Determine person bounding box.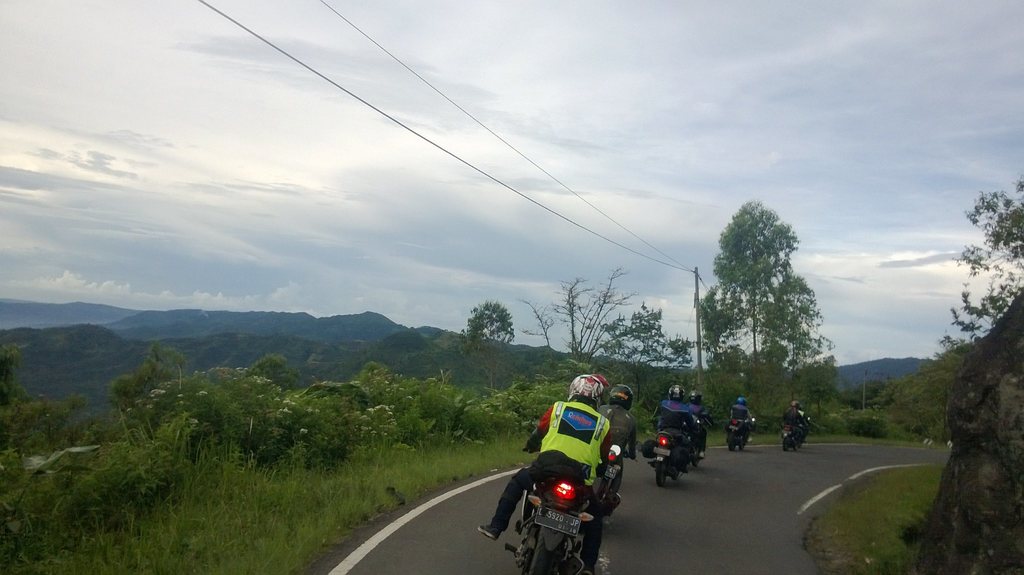
Determined: bbox(687, 386, 710, 459).
